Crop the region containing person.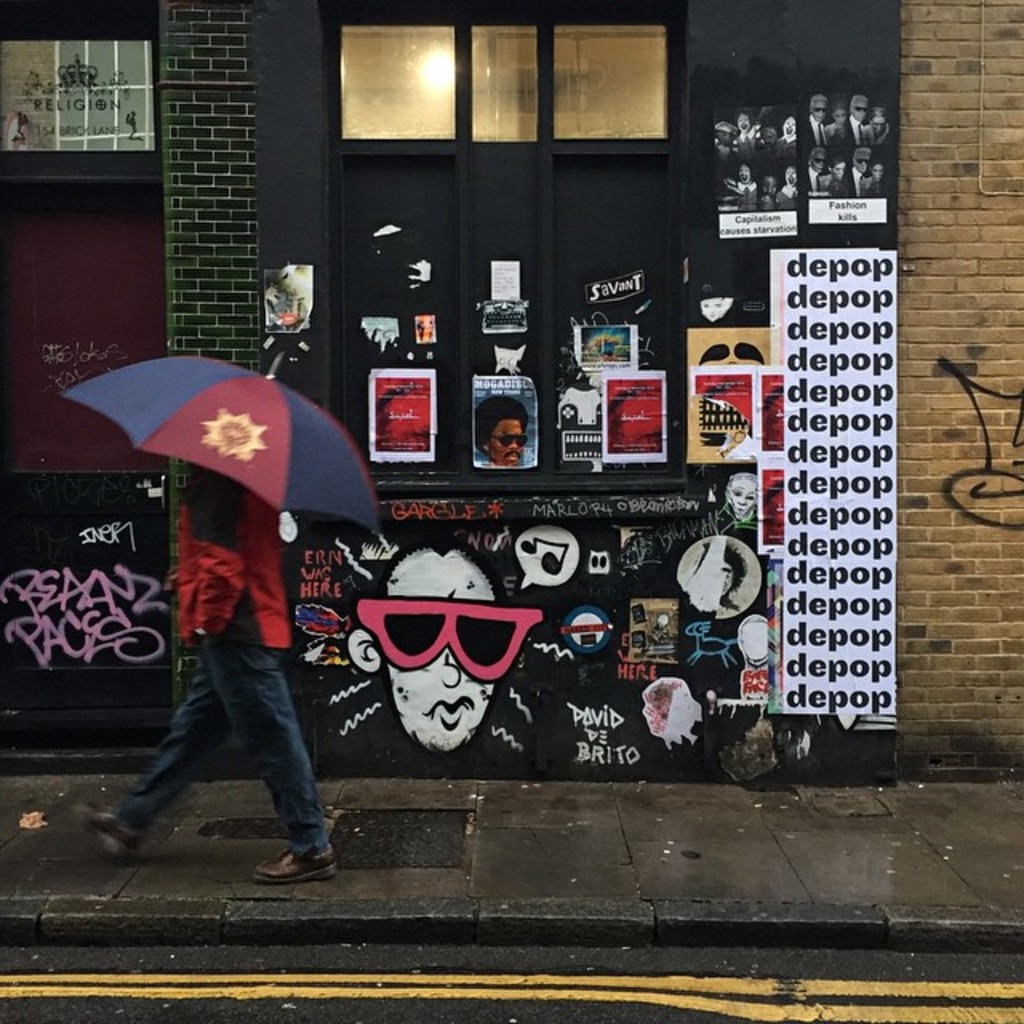
Crop region: 80, 395, 371, 886.
